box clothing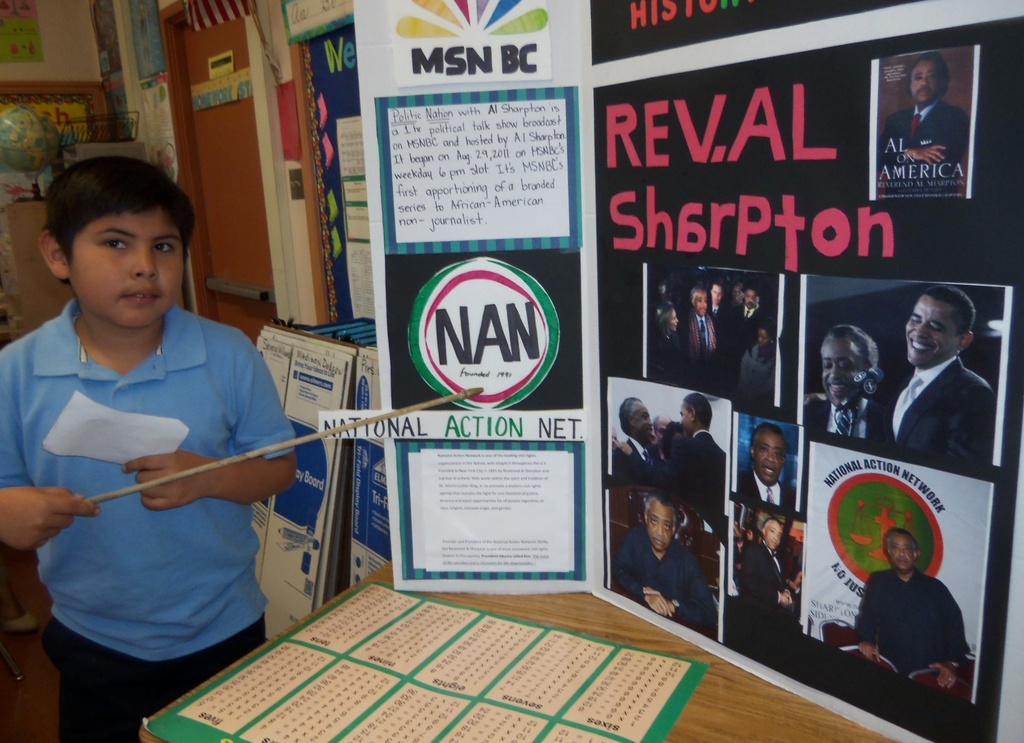
crop(669, 427, 722, 545)
